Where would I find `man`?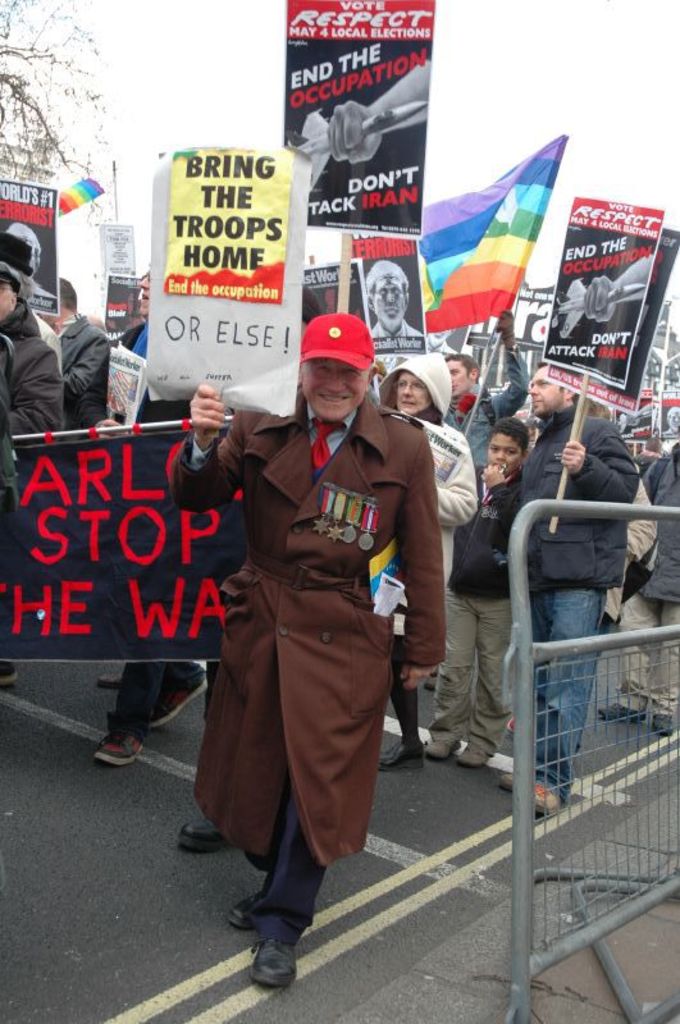
At (left=447, top=311, right=533, bottom=484).
